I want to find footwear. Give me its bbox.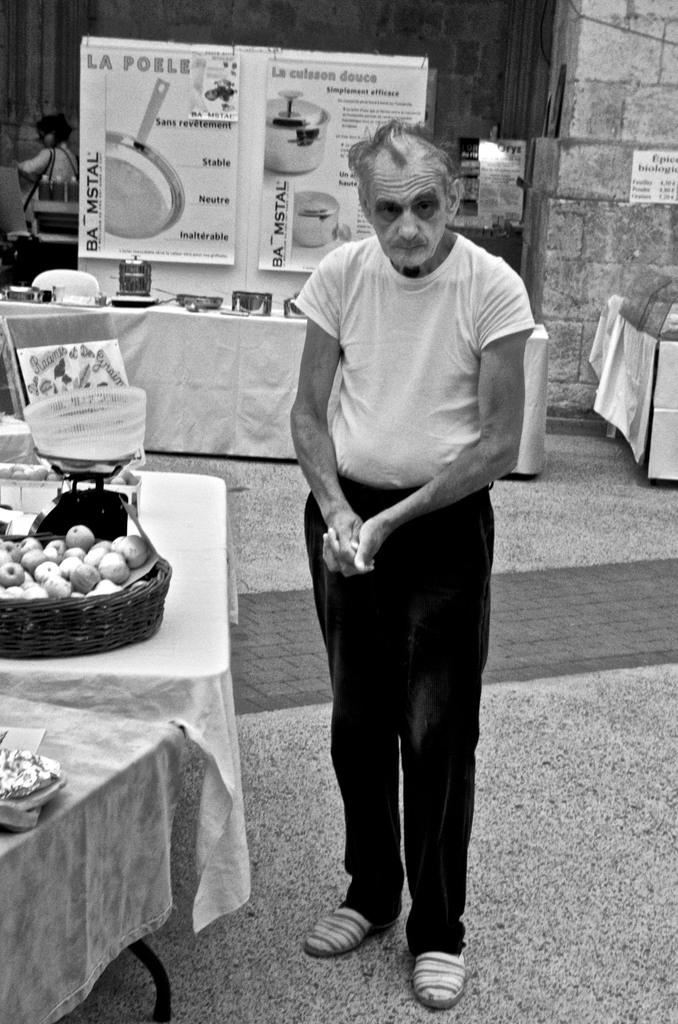
box(305, 905, 398, 957).
